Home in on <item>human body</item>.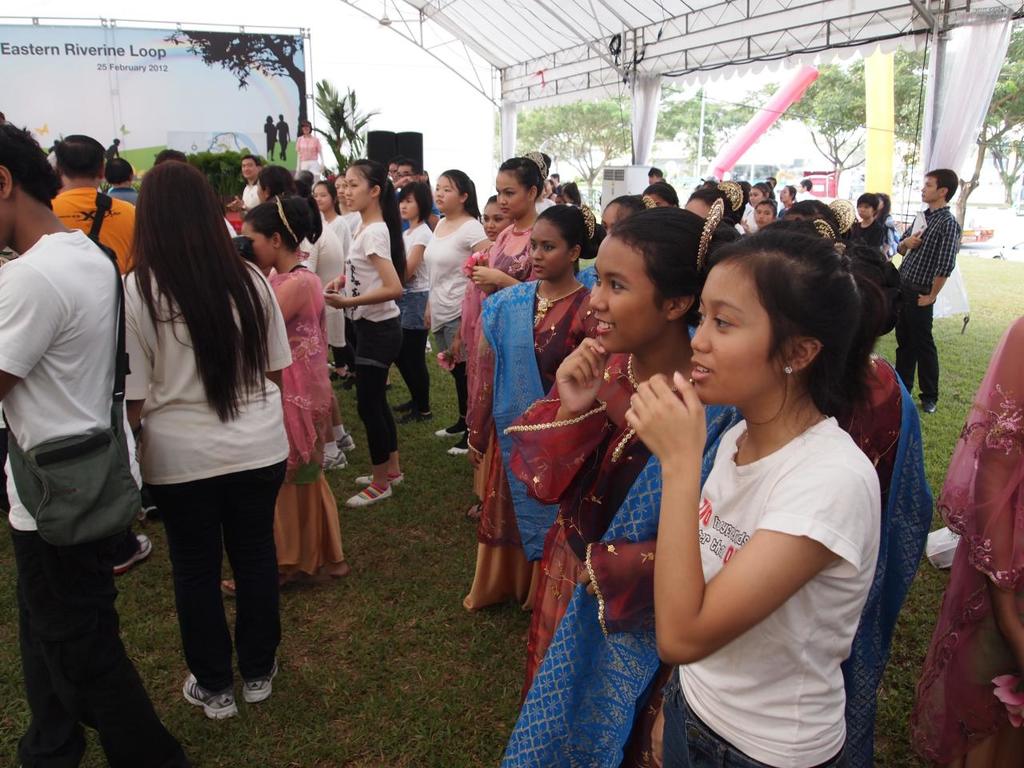
Homed in at bbox(738, 205, 756, 235).
